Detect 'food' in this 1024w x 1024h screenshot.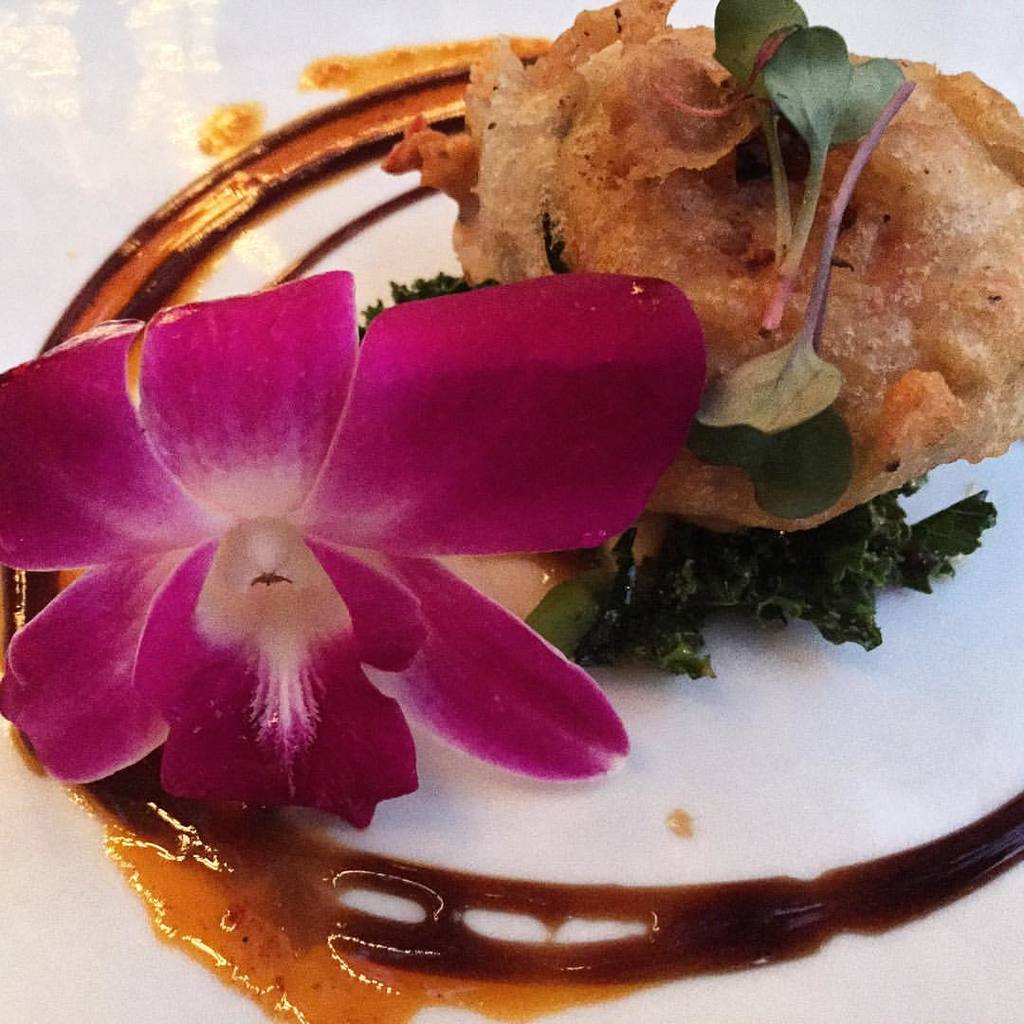
Detection: [347, 0, 1023, 686].
